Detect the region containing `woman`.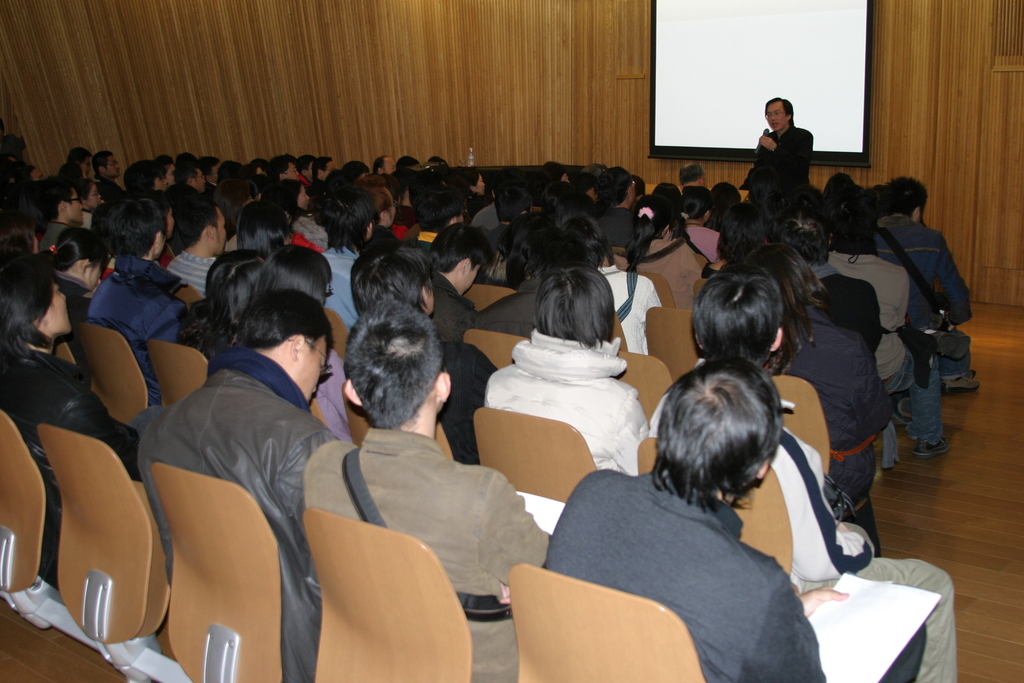
pyautogui.locateOnScreen(749, 167, 787, 210).
